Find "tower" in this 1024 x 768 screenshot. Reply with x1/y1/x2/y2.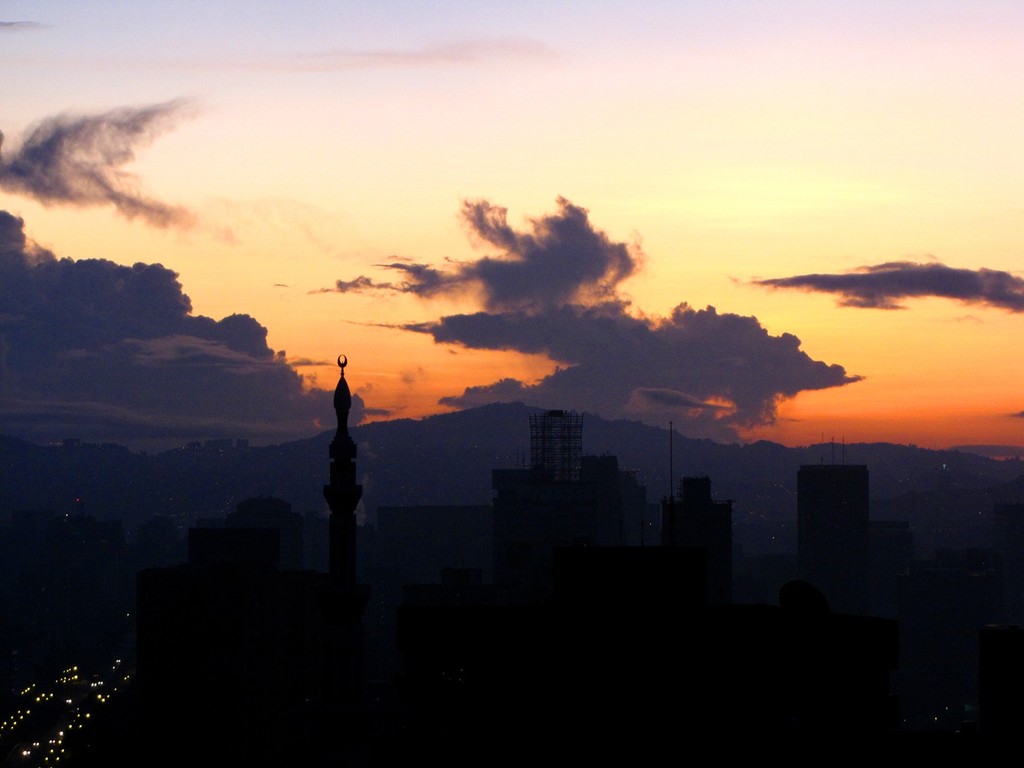
133/566/310/767.
